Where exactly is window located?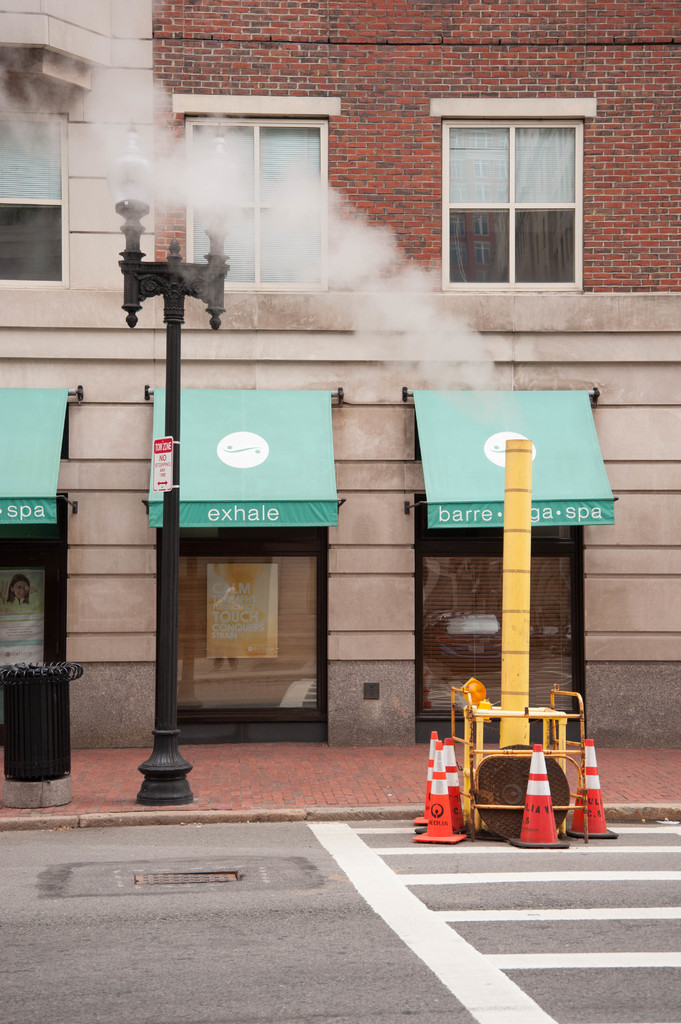
Its bounding box is box=[165, 90, 347, 292].
